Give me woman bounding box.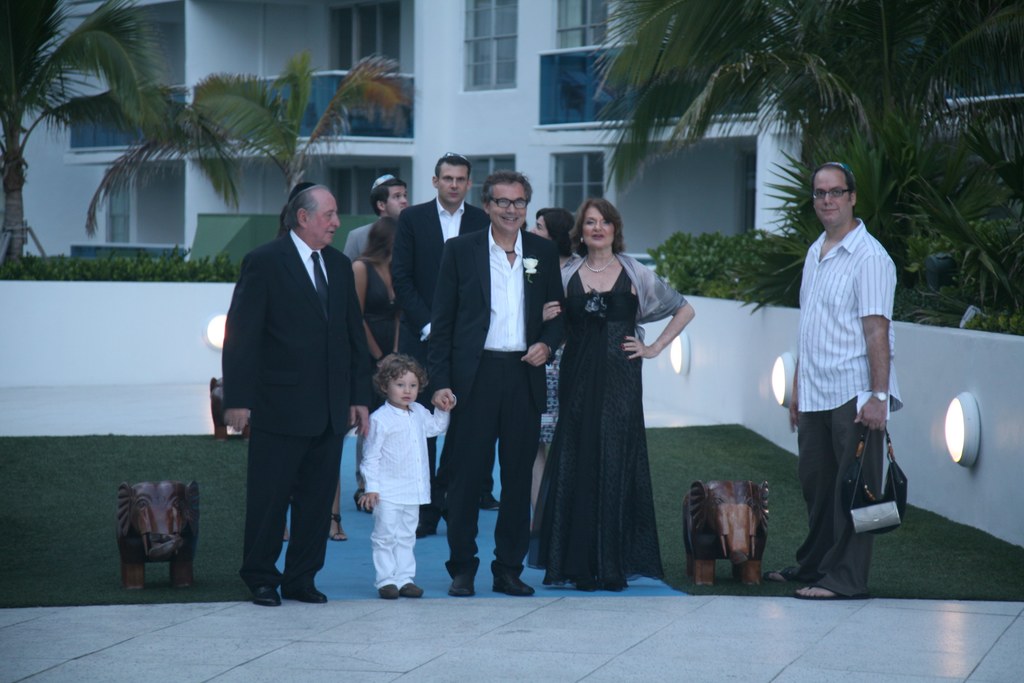
[x1=541, y1=201, x2=697, y2=598].
